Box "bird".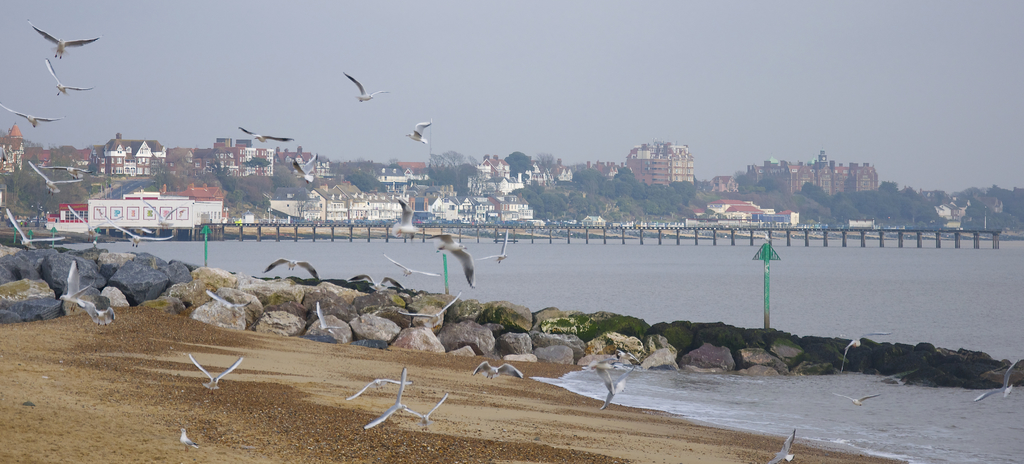
left=343, top=68, right=388, bottom=104.
